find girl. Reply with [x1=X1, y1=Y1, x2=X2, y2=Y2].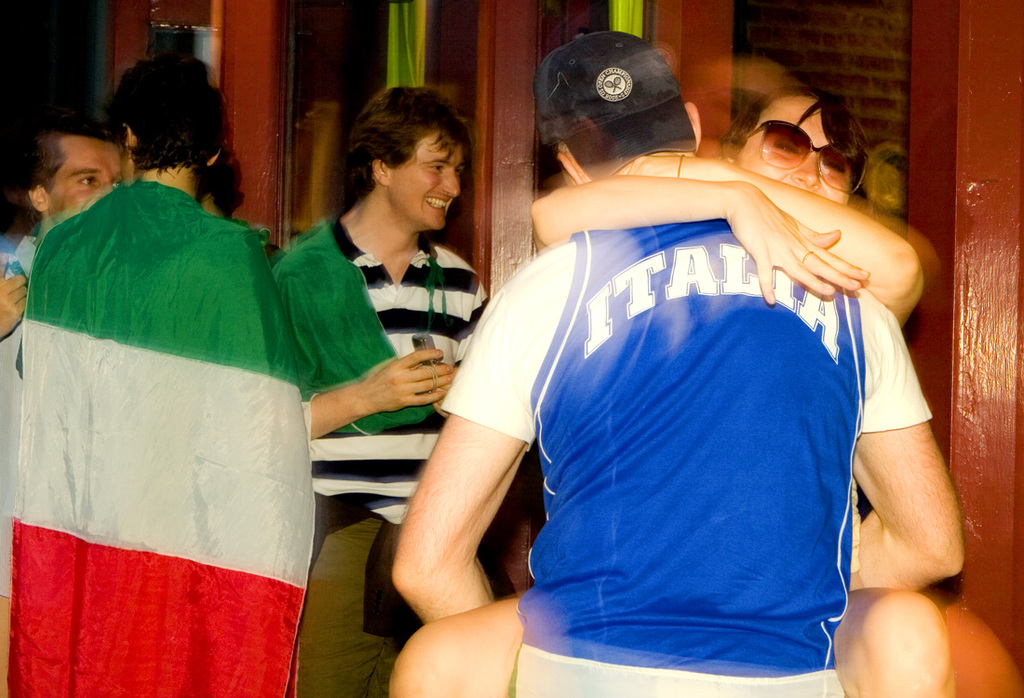
[x1=392, y1=86, x2=956, y2=697].
